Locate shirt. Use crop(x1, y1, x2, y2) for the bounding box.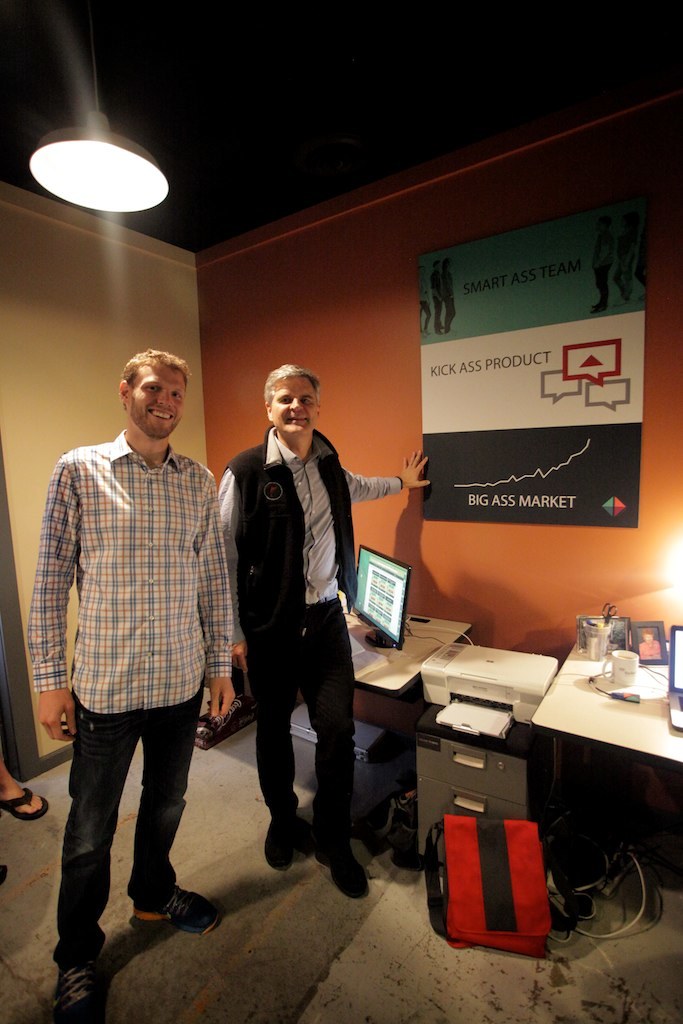
crop(24, 430, 239, 721).
